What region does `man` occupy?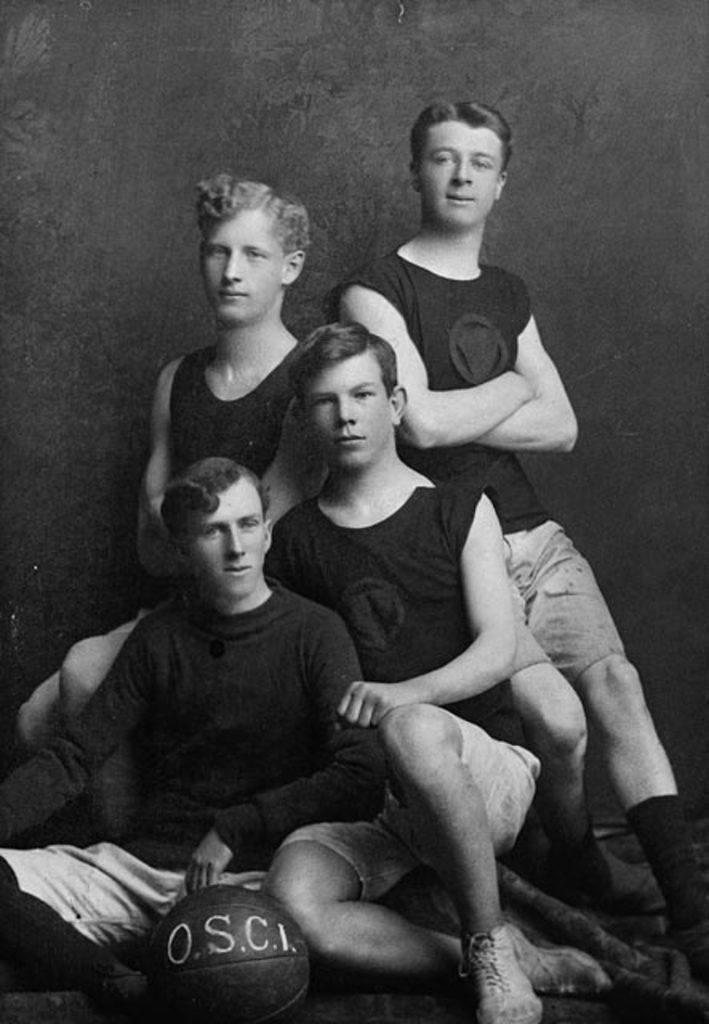
crop(0, 454, 387, 1021).
